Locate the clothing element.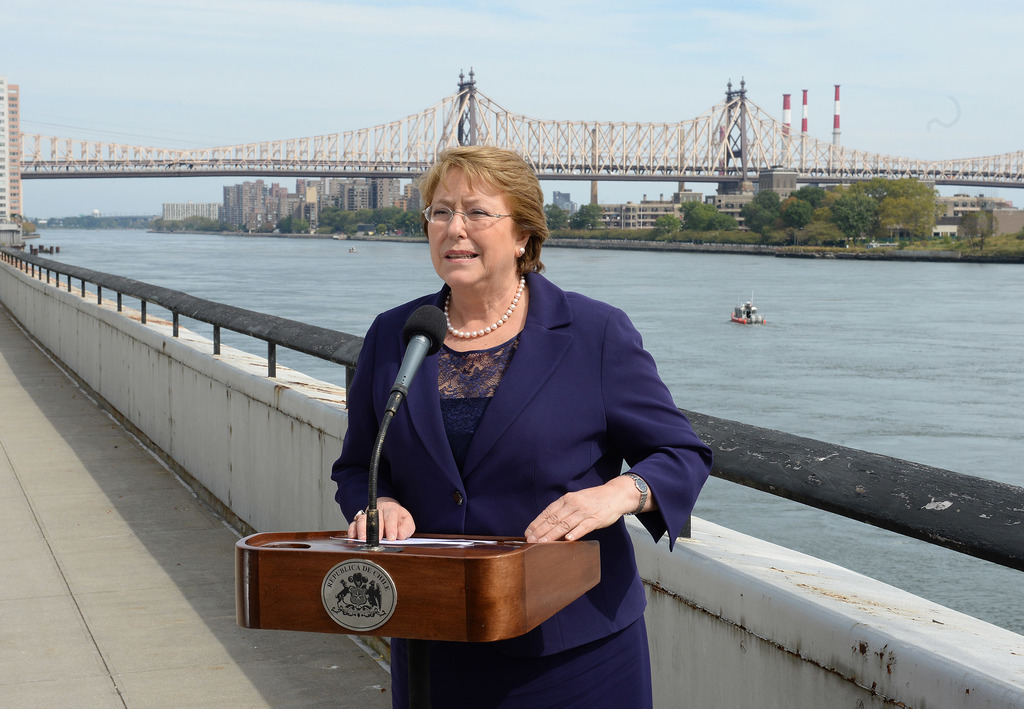
Element bbox: {"x1": 334, "y1": 268, "x2": 710, "y2": 708}.
